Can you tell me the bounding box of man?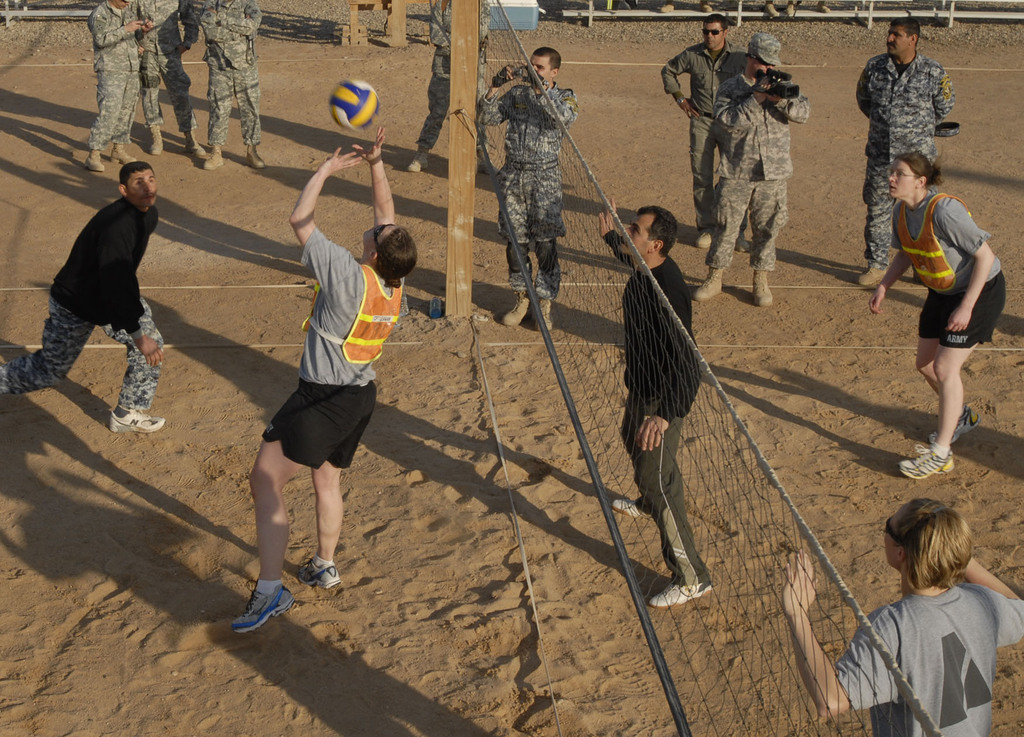
[414,0,498,173].
